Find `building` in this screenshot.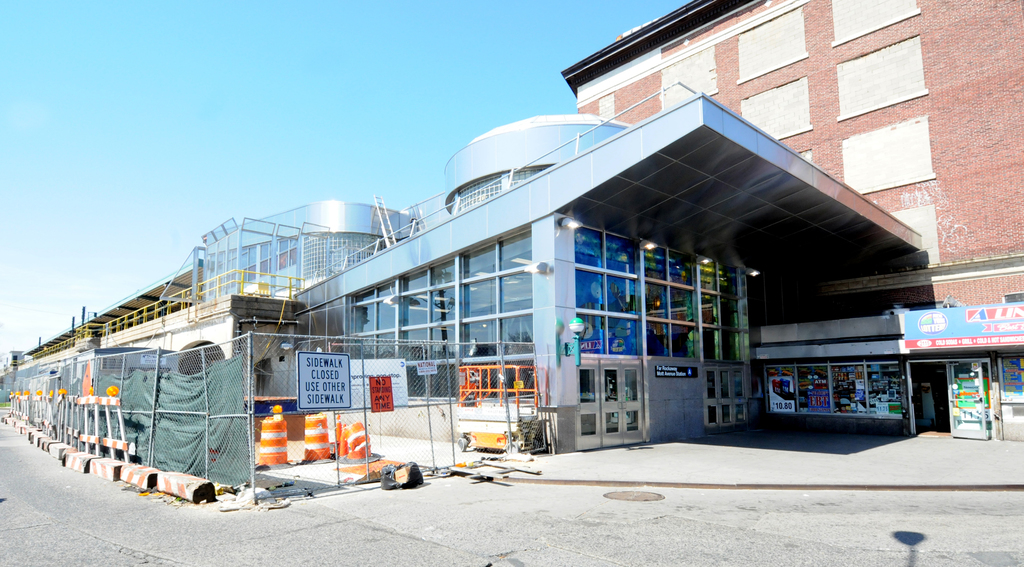
The bounding box for `building` is crop(561, 0, 1023, 447).
